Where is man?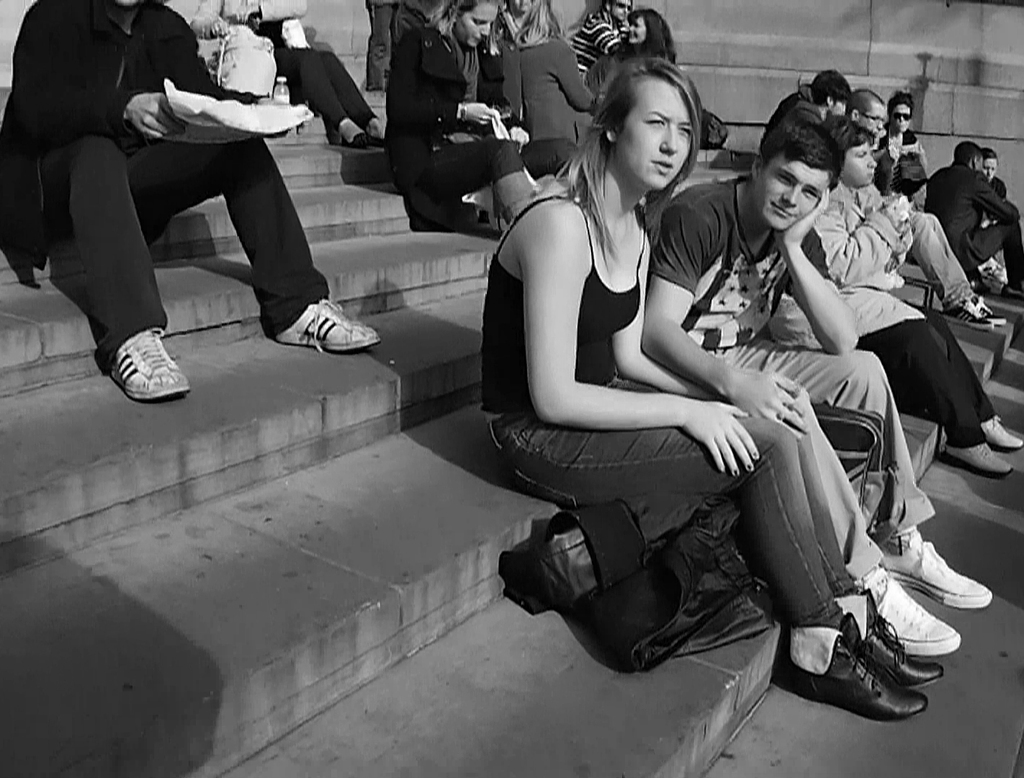
rect(922, 146, 1023, 300).
